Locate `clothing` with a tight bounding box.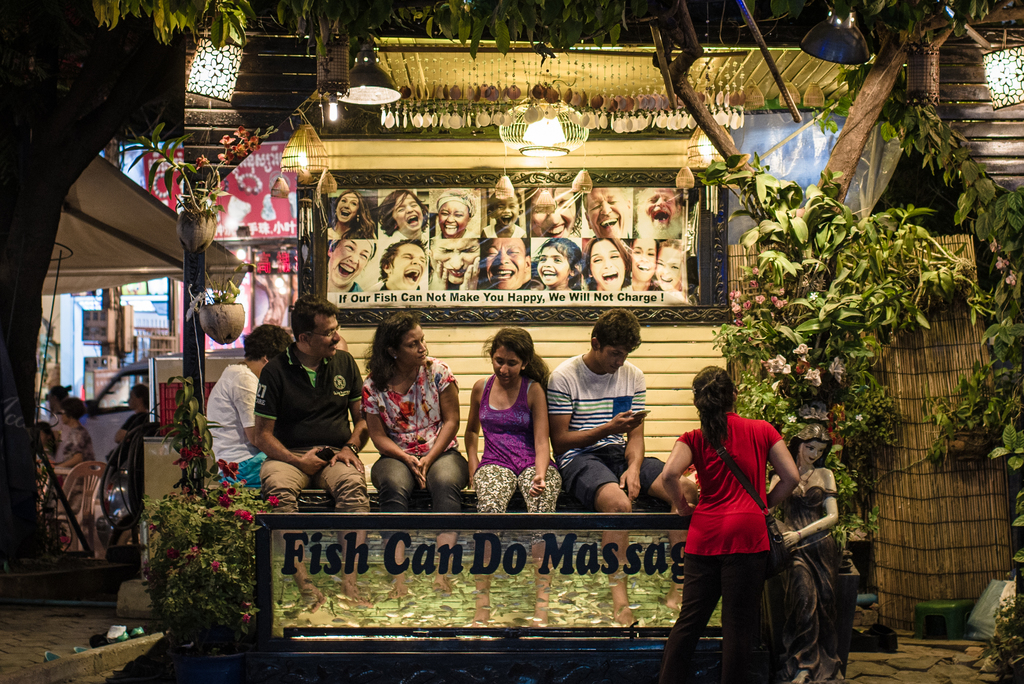
bbox=[783, 482, 847, 670].
